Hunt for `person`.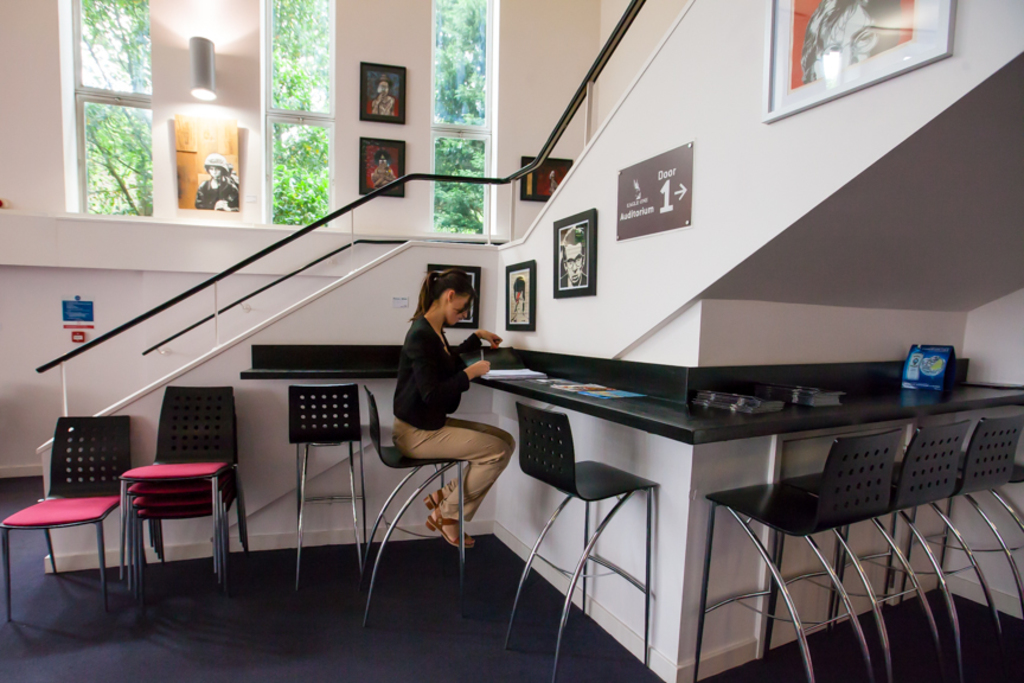
Hunted down at [802, 0, 904, 82].
